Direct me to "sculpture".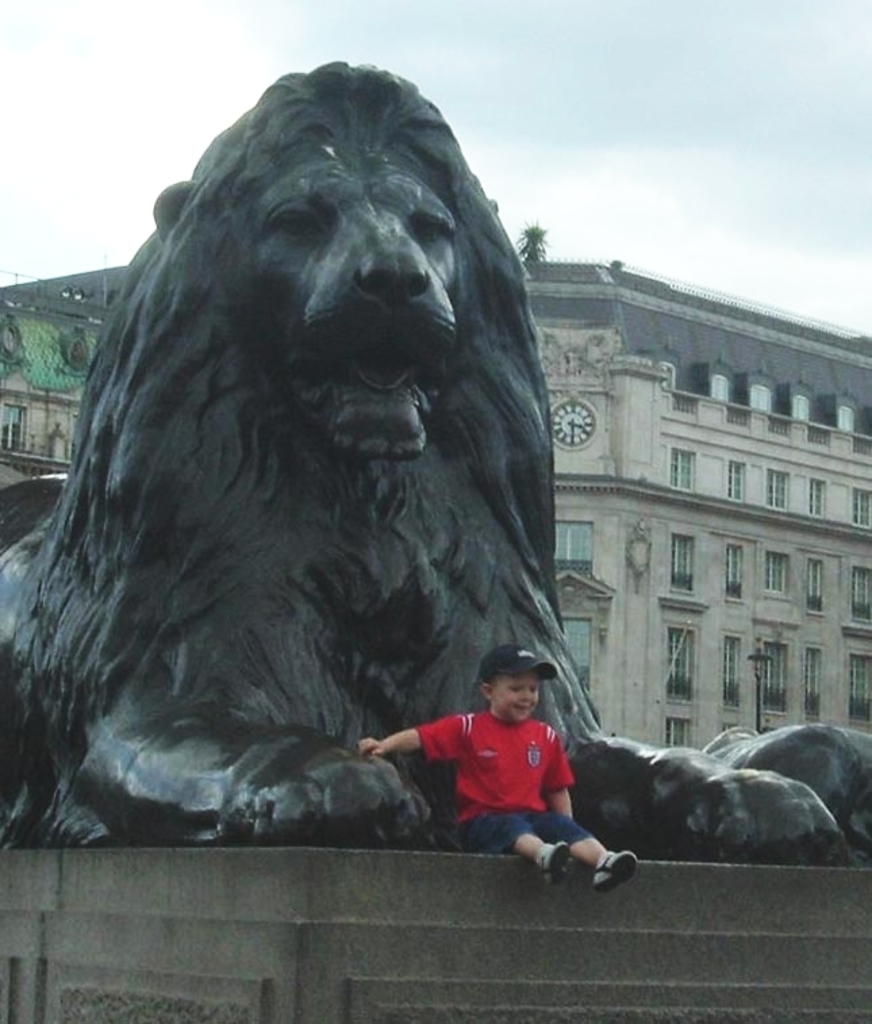
Direction: 0, 91, 619, 837.
